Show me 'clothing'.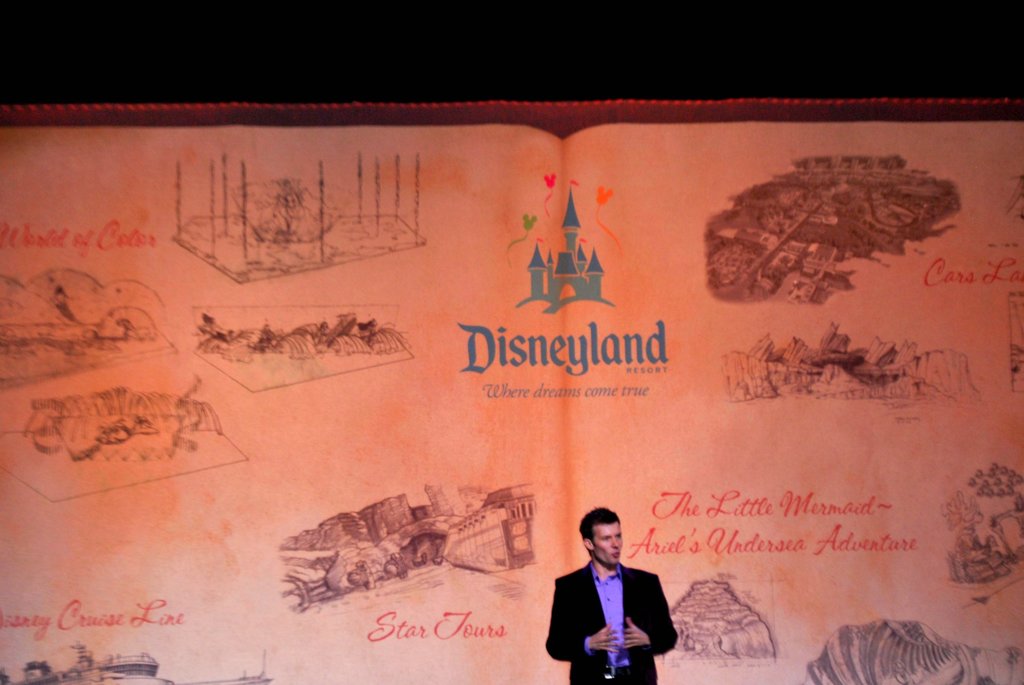
'clothing' is here: (left=548, top=550, right=678, bottom=677).
